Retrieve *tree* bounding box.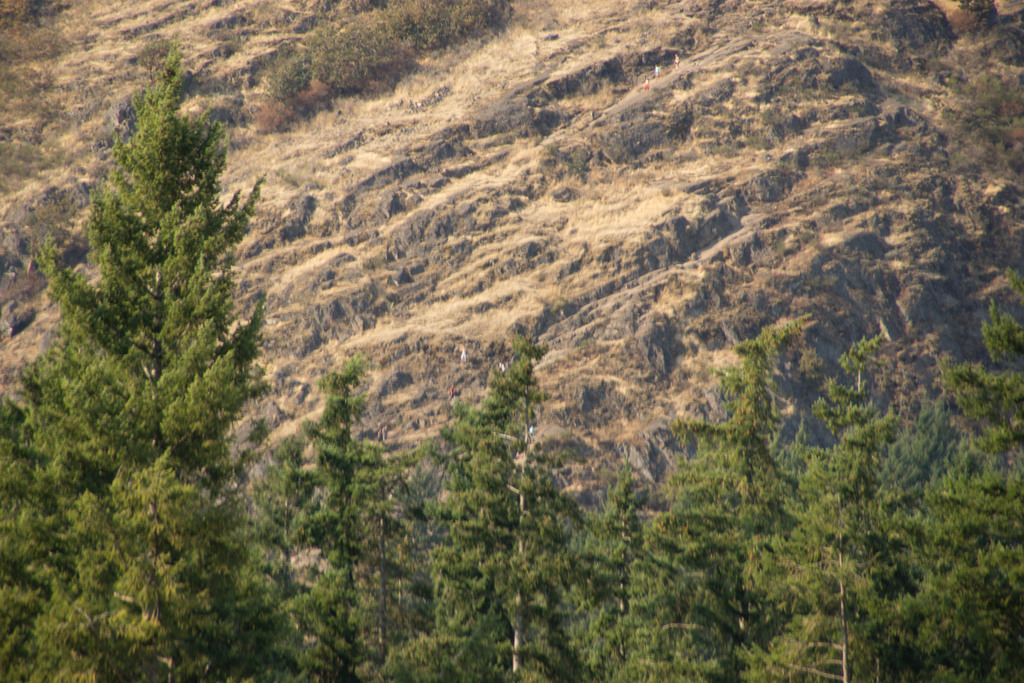
Bounding box: BBox(278, 366, 380, 682).
